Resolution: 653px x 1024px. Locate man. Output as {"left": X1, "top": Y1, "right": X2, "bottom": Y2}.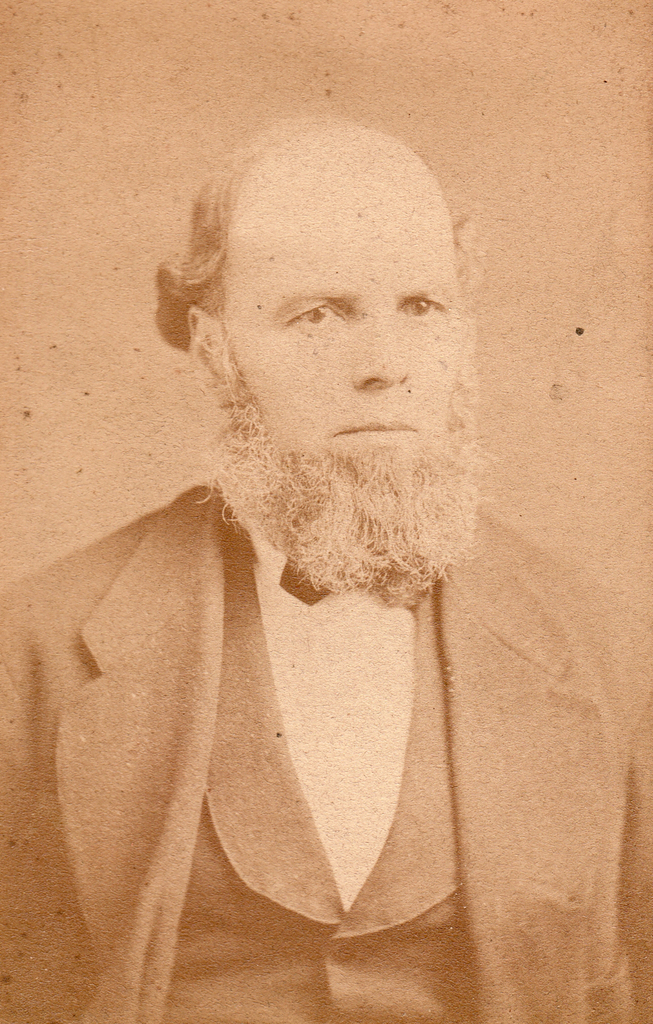
{"left": 0, "top": 113, "right": 649, "bottom": 1023}.
